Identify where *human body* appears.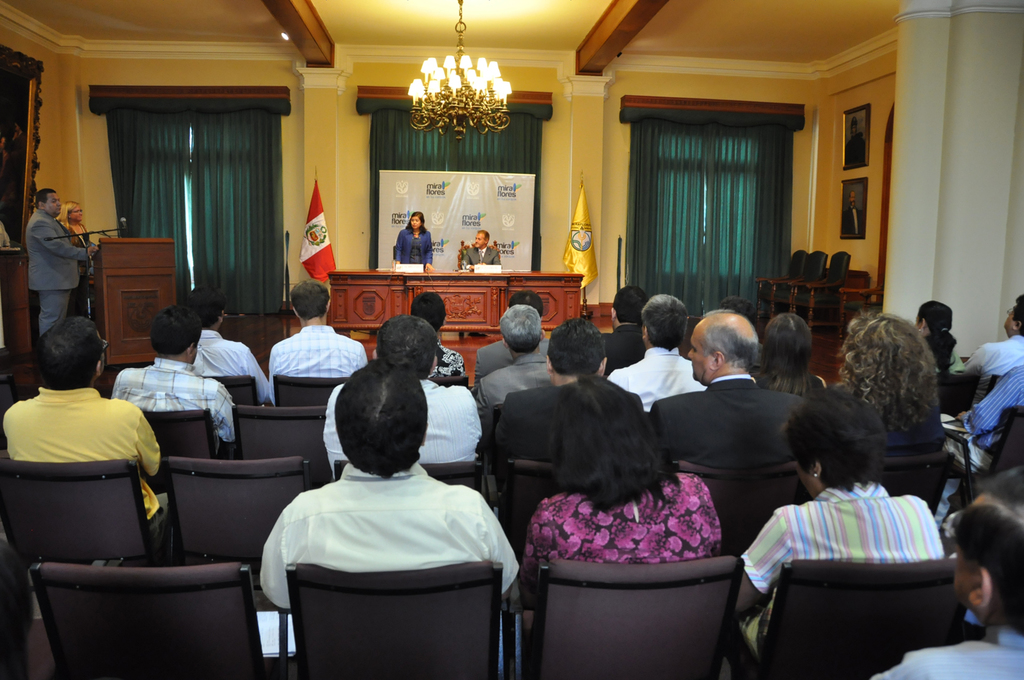
Appears at detection(607, 294, 700, 407).
